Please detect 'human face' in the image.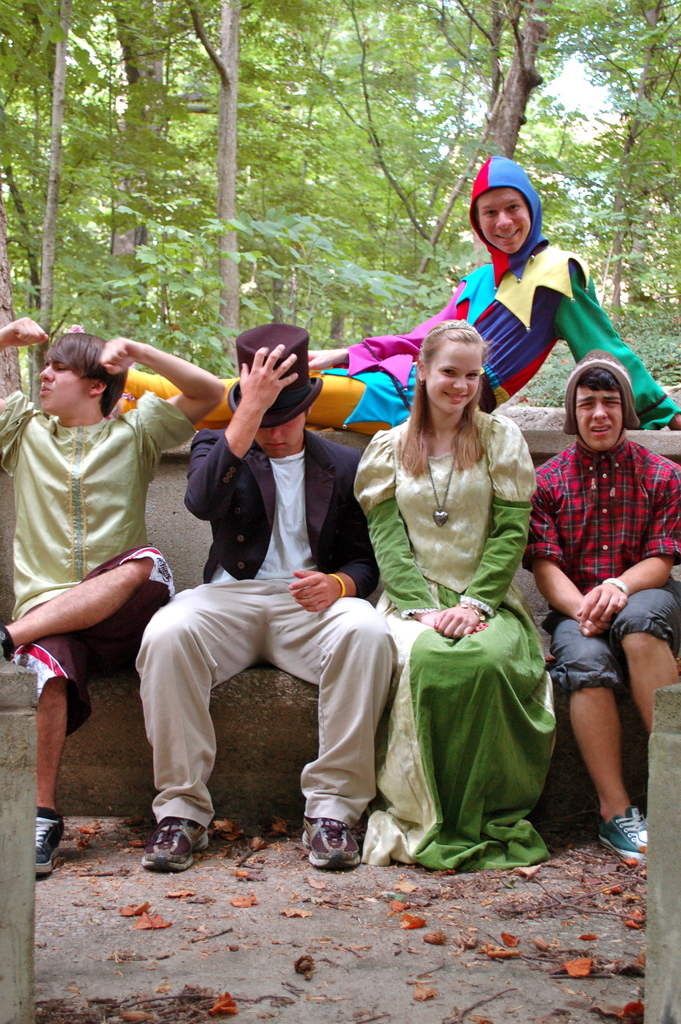
[480,189,534,259].
